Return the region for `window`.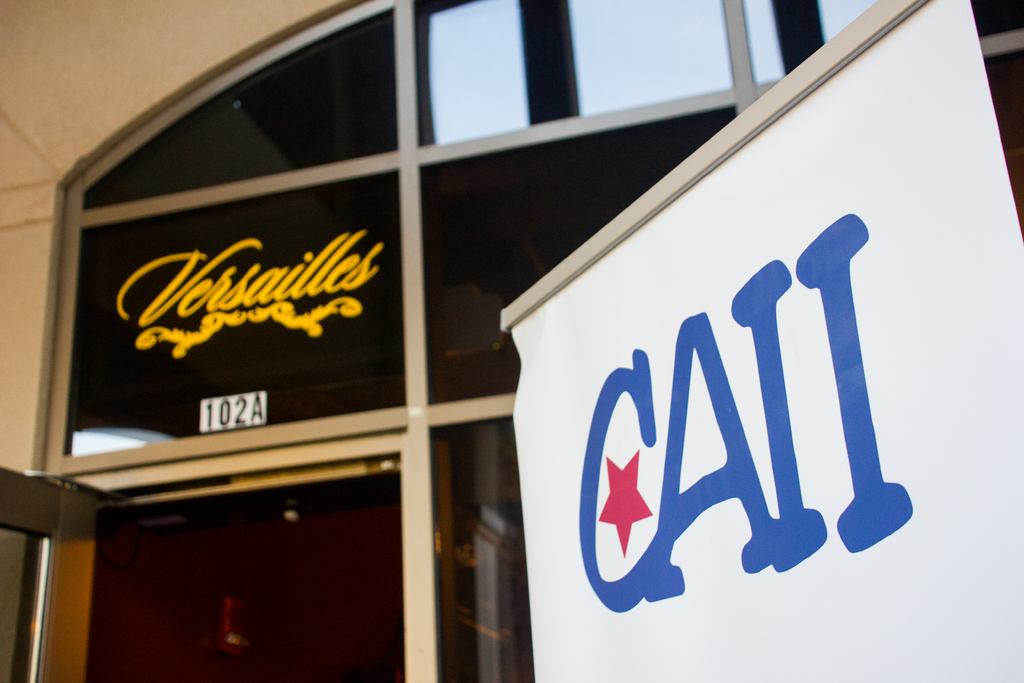
l=195, t=0, r=989, b=672.
